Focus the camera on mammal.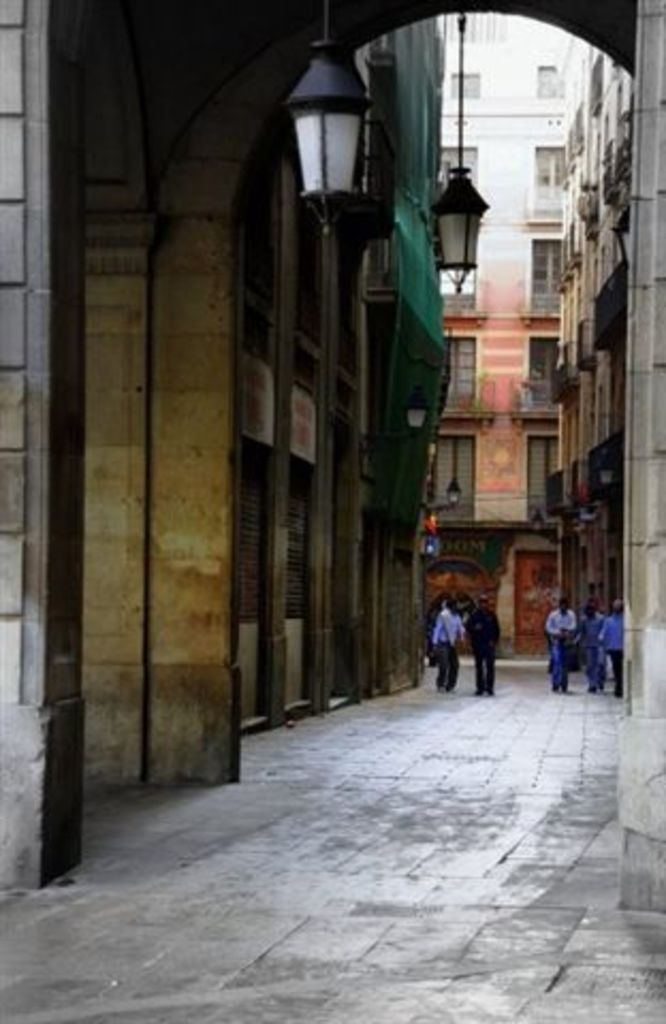
Focus region: pyautogui.locateOnScreen(574, 604, 604, 695).
